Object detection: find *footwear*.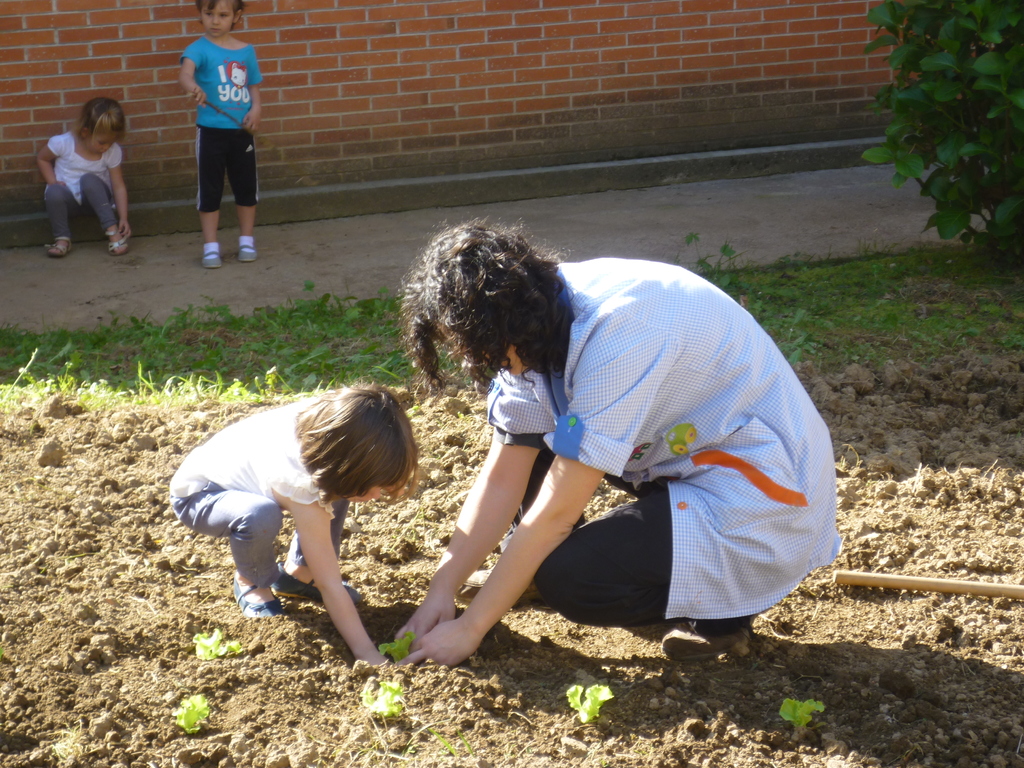
202, 244, 220, 268.
